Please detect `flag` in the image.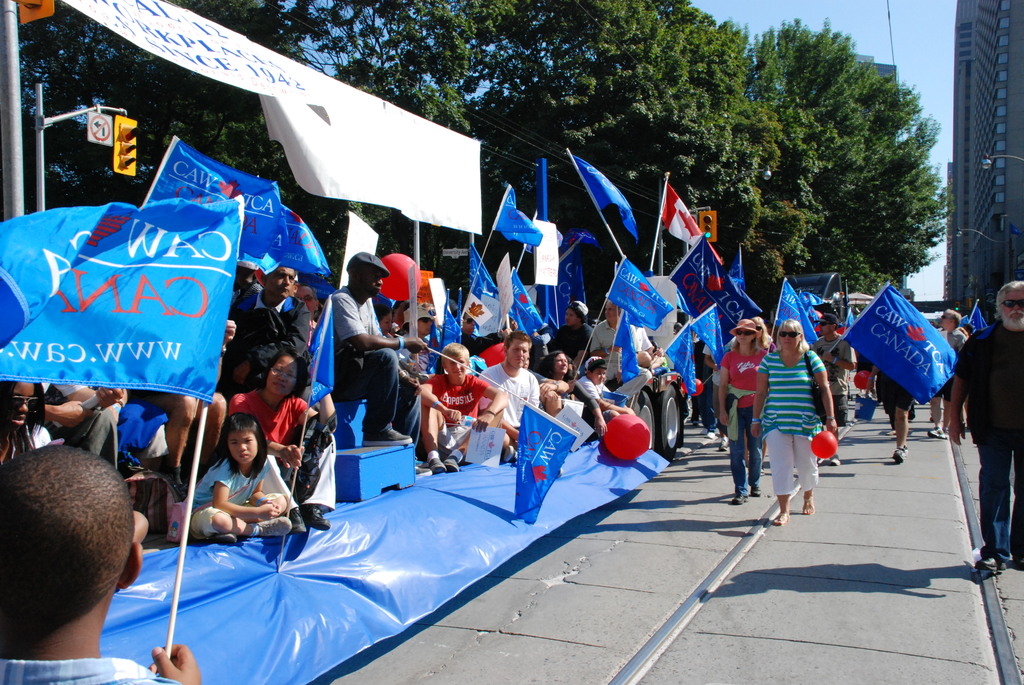
(838,286,958,400).
